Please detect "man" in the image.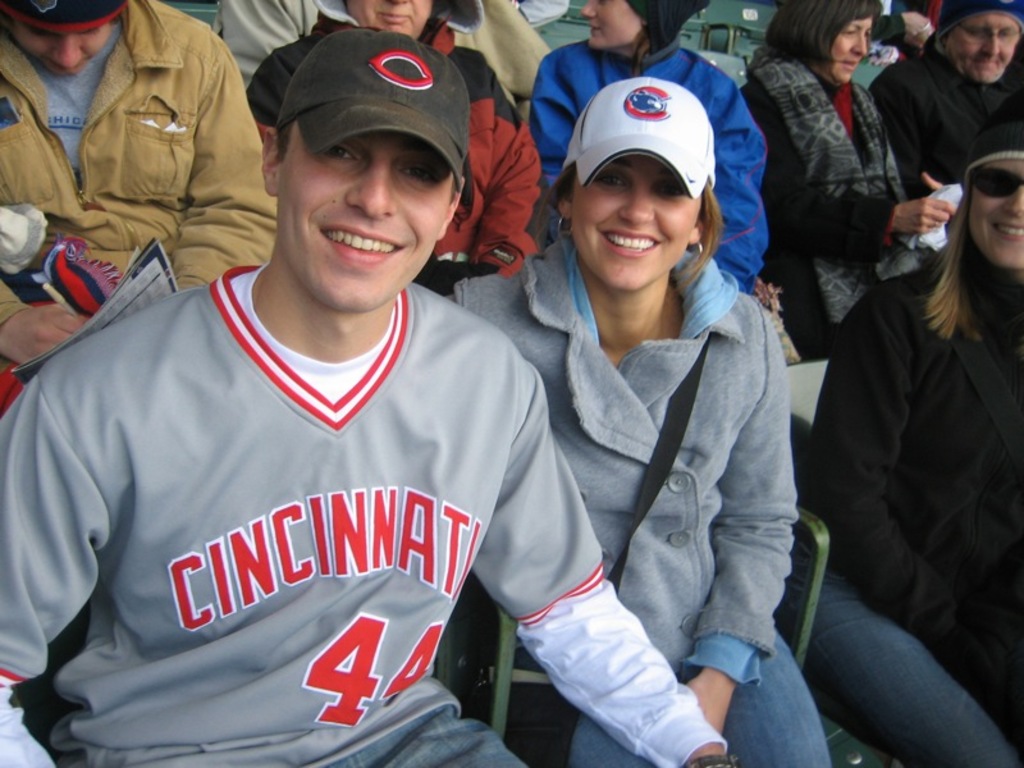
pyautogui.locateOnScreen(59, 6, 707, 767).
